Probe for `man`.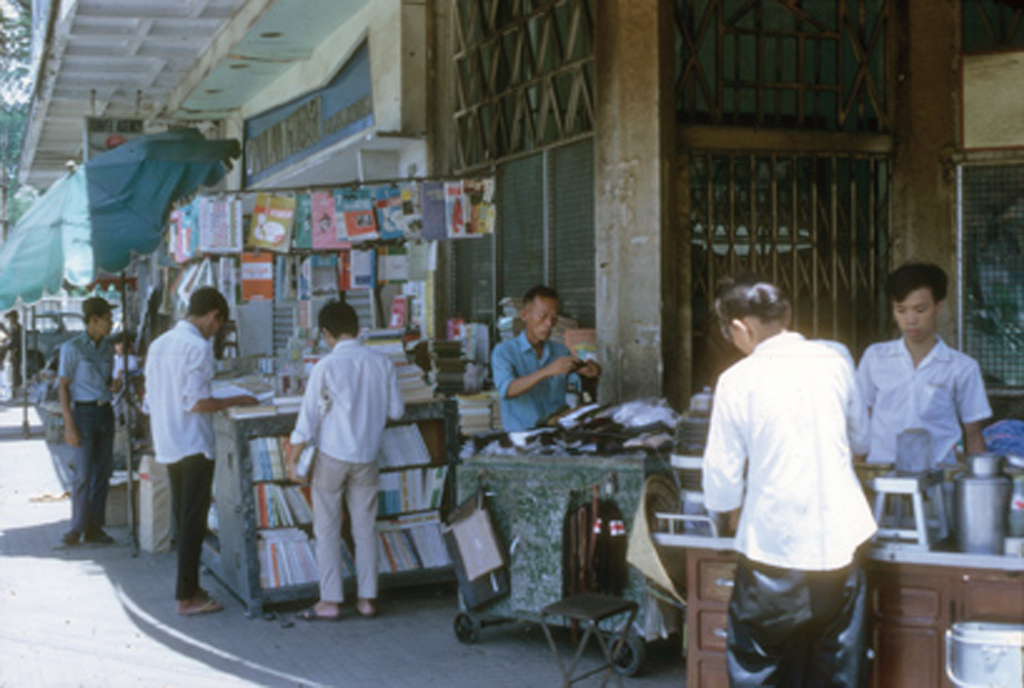
Probe result: box(698, 285, 878, 687).
